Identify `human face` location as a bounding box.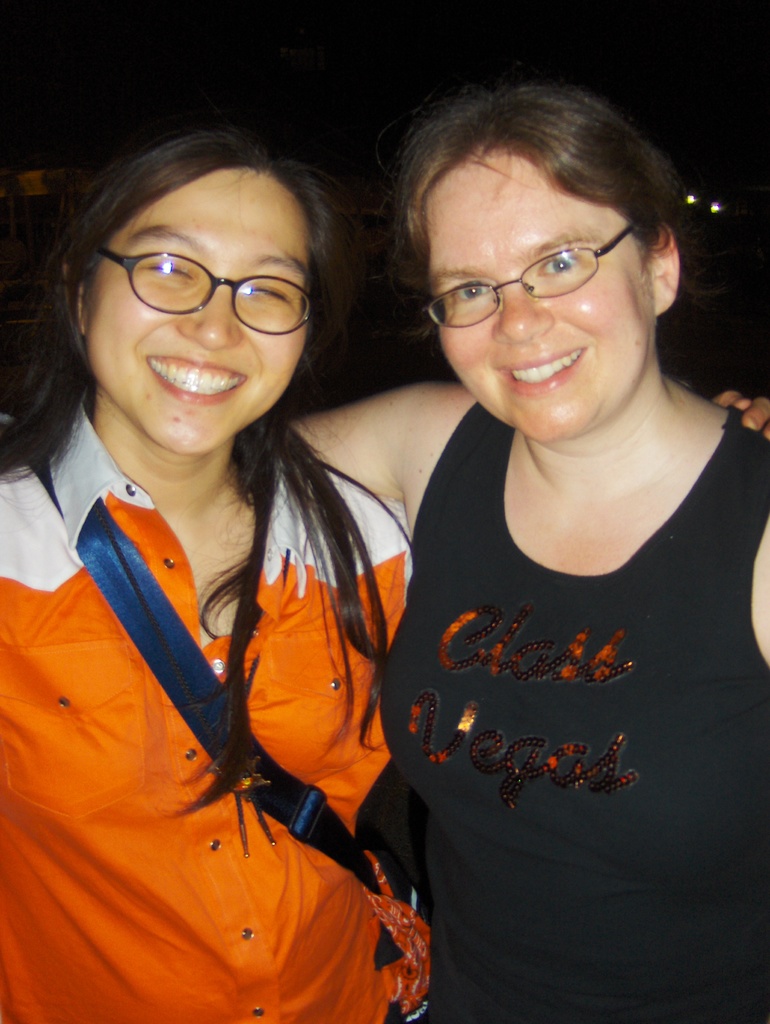
left=424, top=154, right=648, bottom=442.
